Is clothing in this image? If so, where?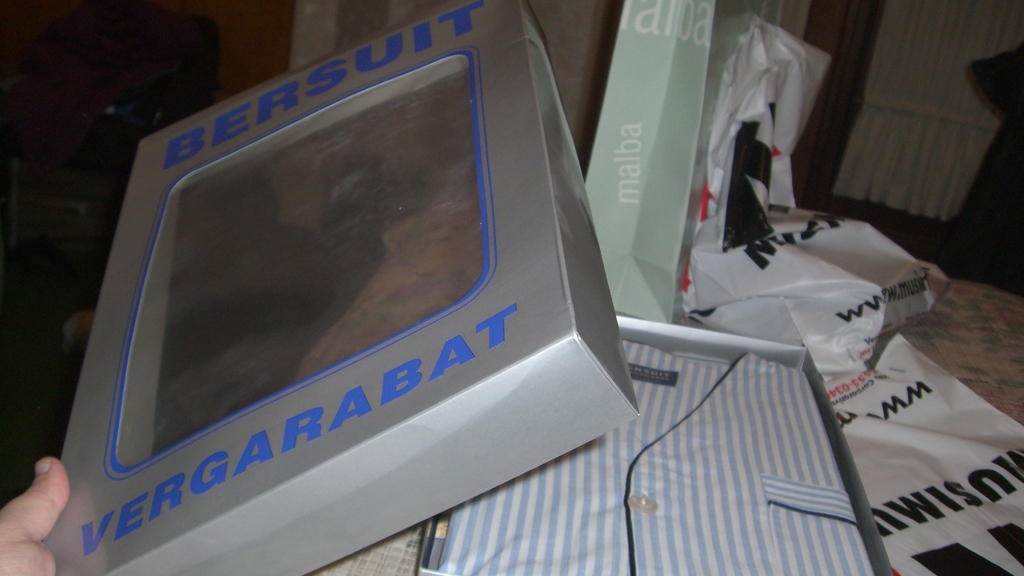
Yes, at [x1=426, y1=339, x2=863, y2=575].
